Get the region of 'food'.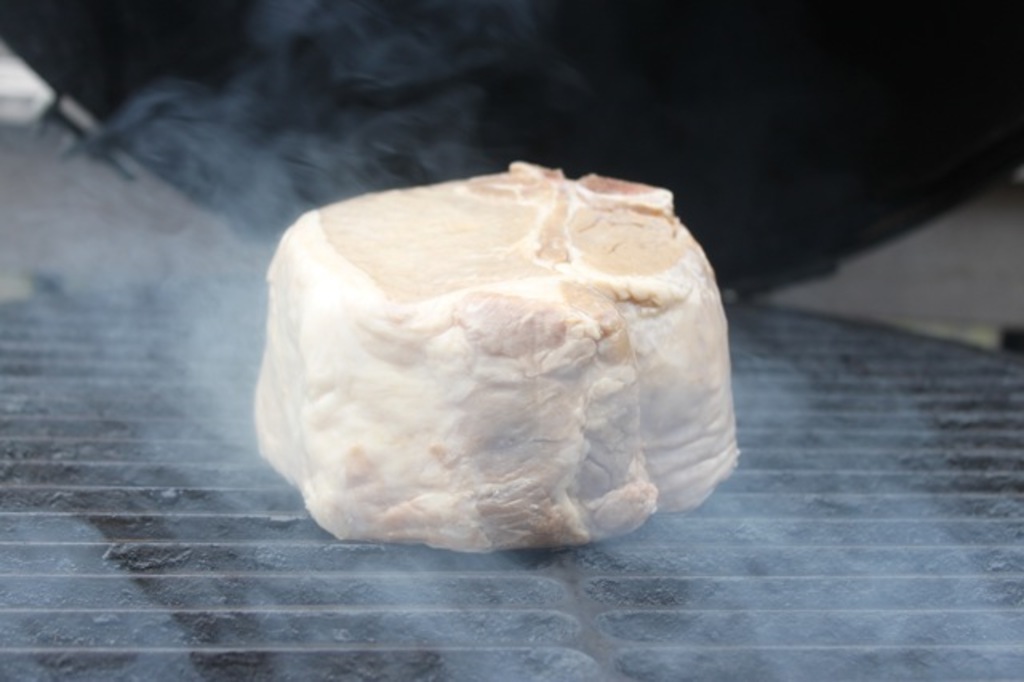
detection(234, 154, 741, 564).
